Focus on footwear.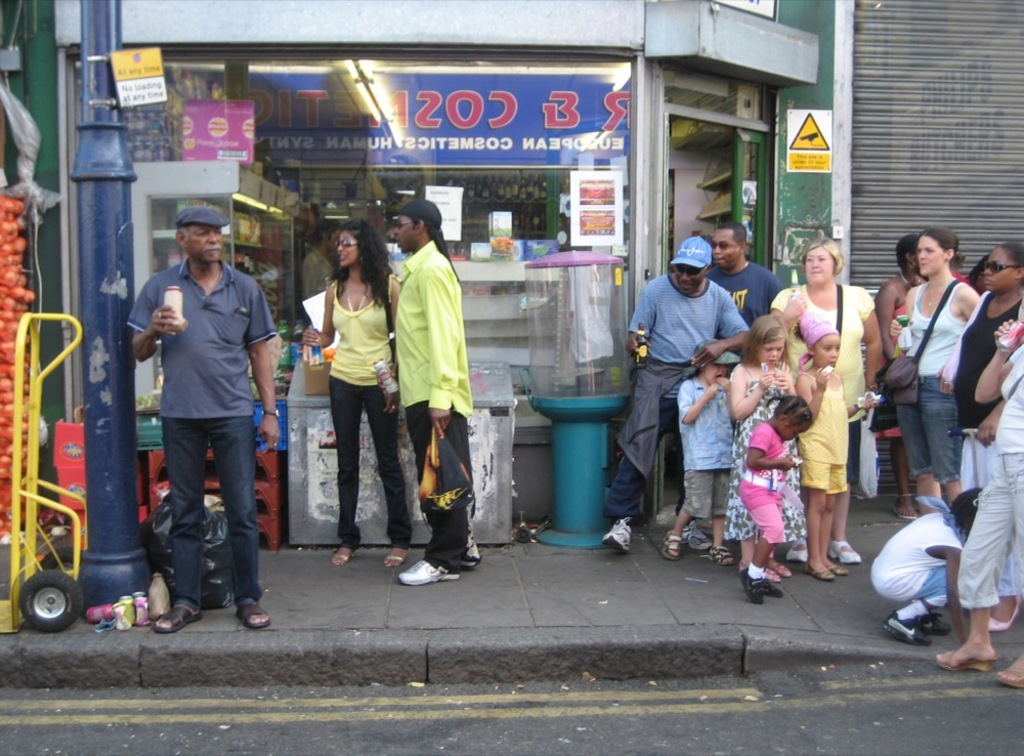
Focused at box=[885, 608, 935, 649].
